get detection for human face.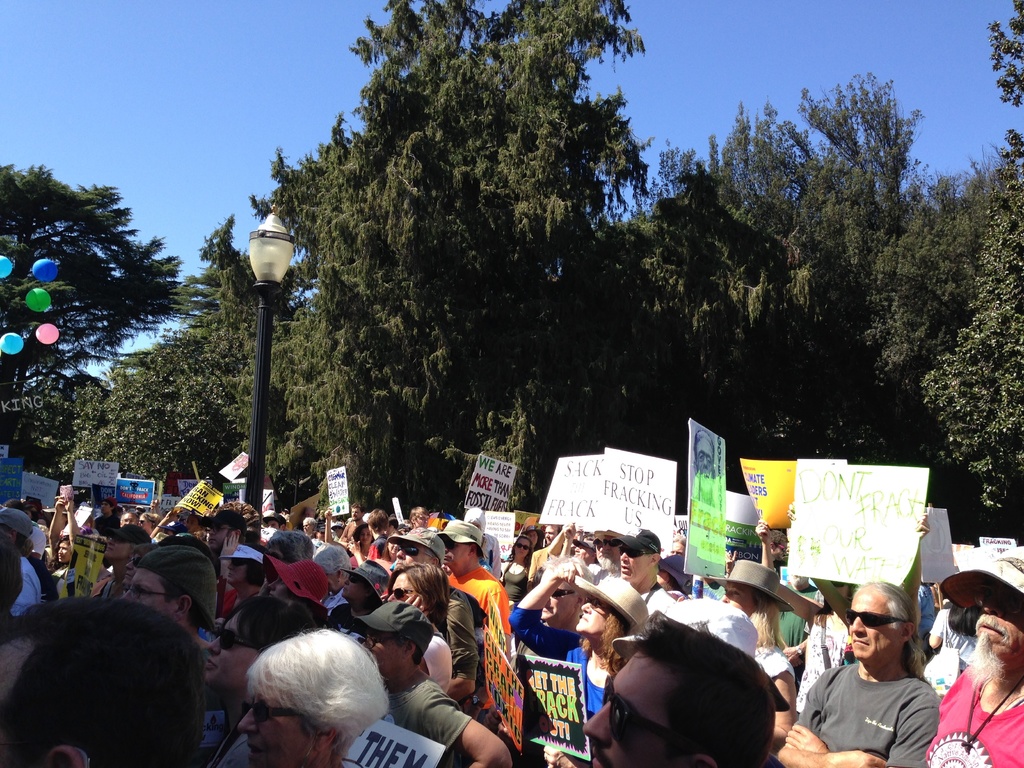
Detection: box(124, 564, 175, 620).
